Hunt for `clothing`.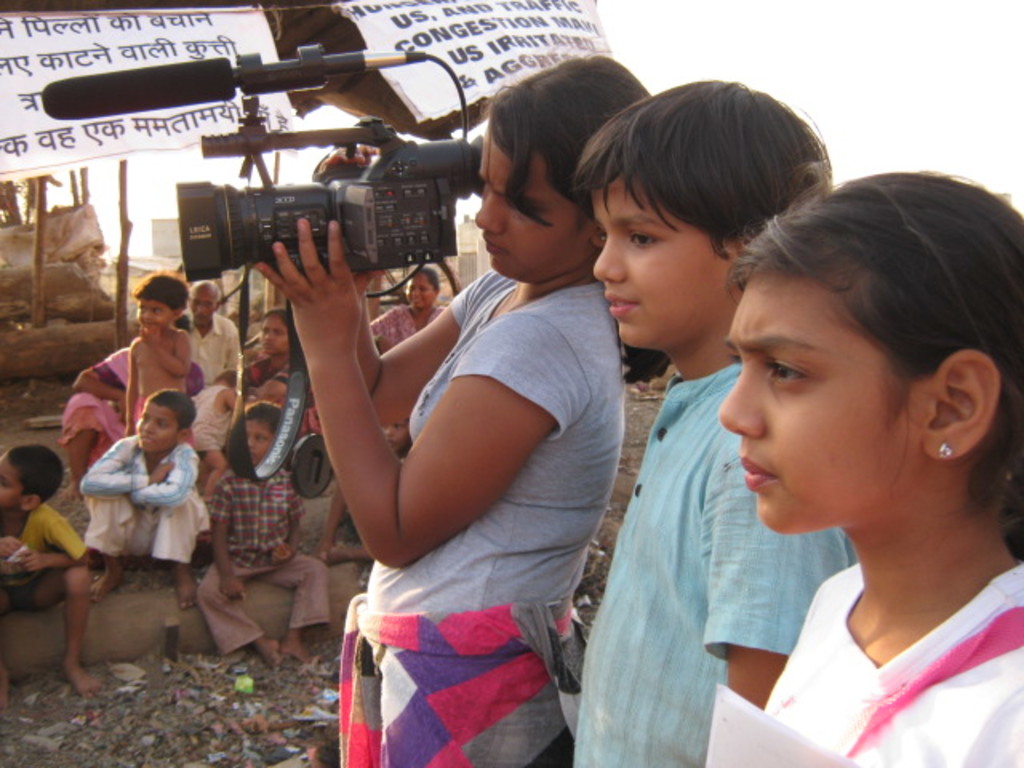
Hunted down at rect(0, 493, 88, 606).
